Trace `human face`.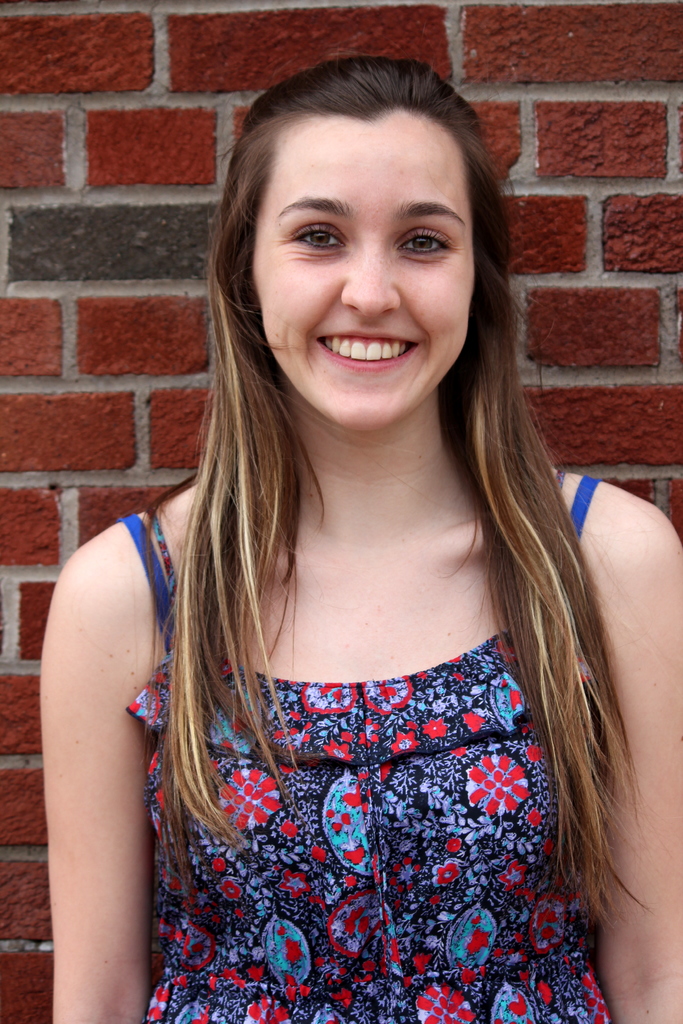
Traced to Rect(244, 114, 476, 431).
